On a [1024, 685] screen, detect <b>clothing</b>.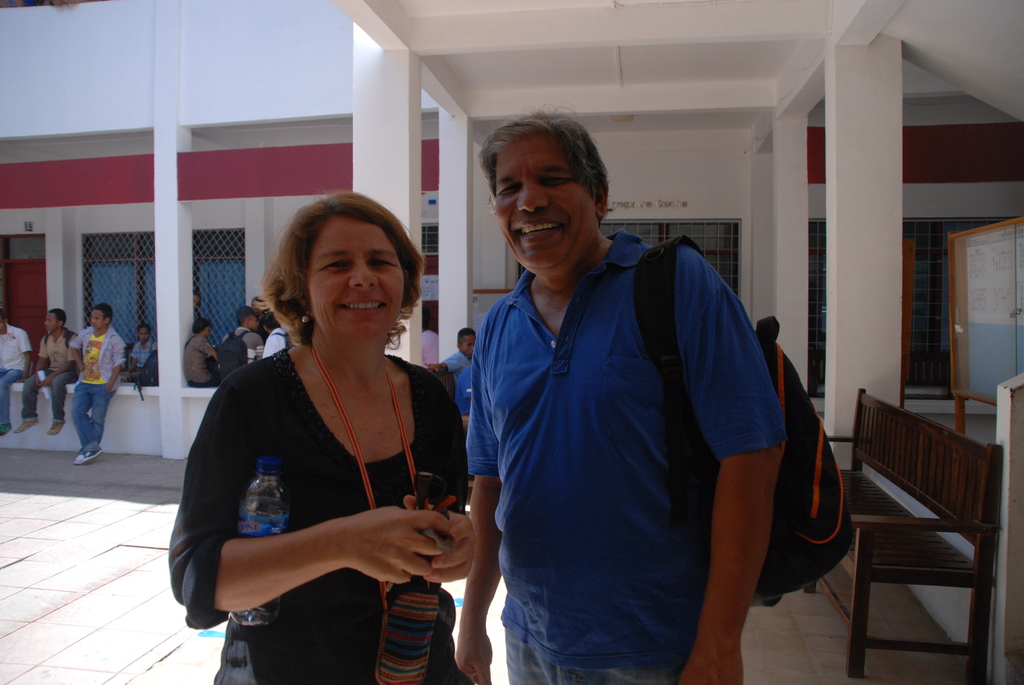
bbox=[130, 340, 150, 368].
